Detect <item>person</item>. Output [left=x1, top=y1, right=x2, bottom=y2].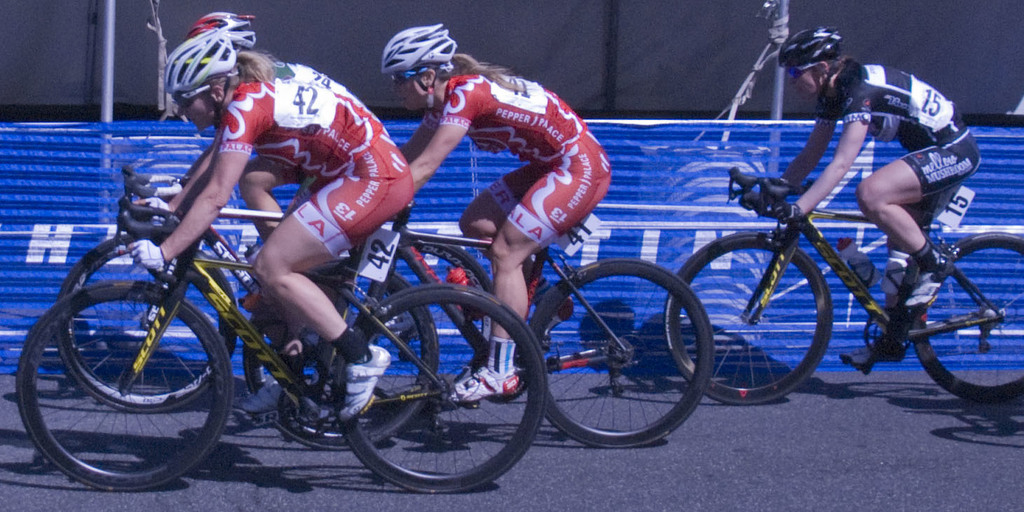
[left=123, top=22, right=411, bottom=416].
